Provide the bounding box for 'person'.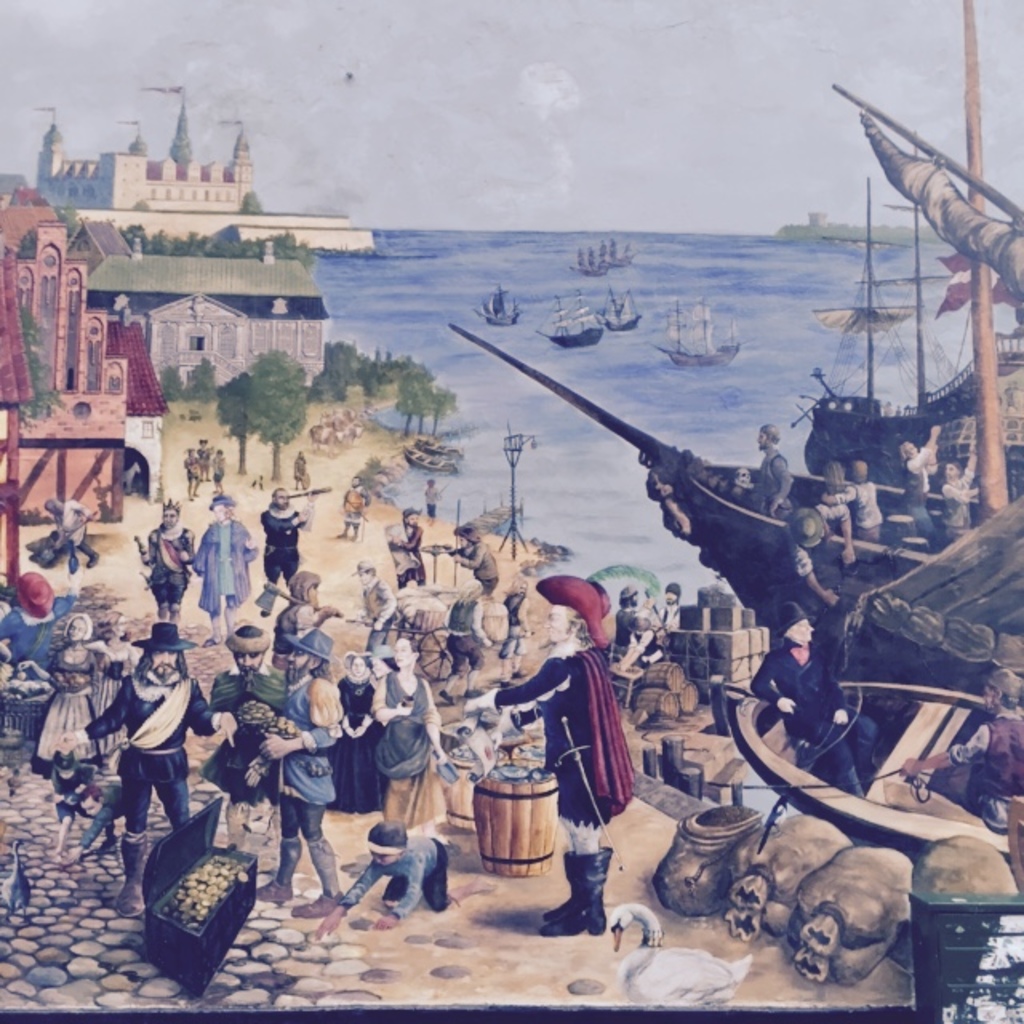
{"x1": 738, "y1": 424, "x2": 794, "y2": 518}.
